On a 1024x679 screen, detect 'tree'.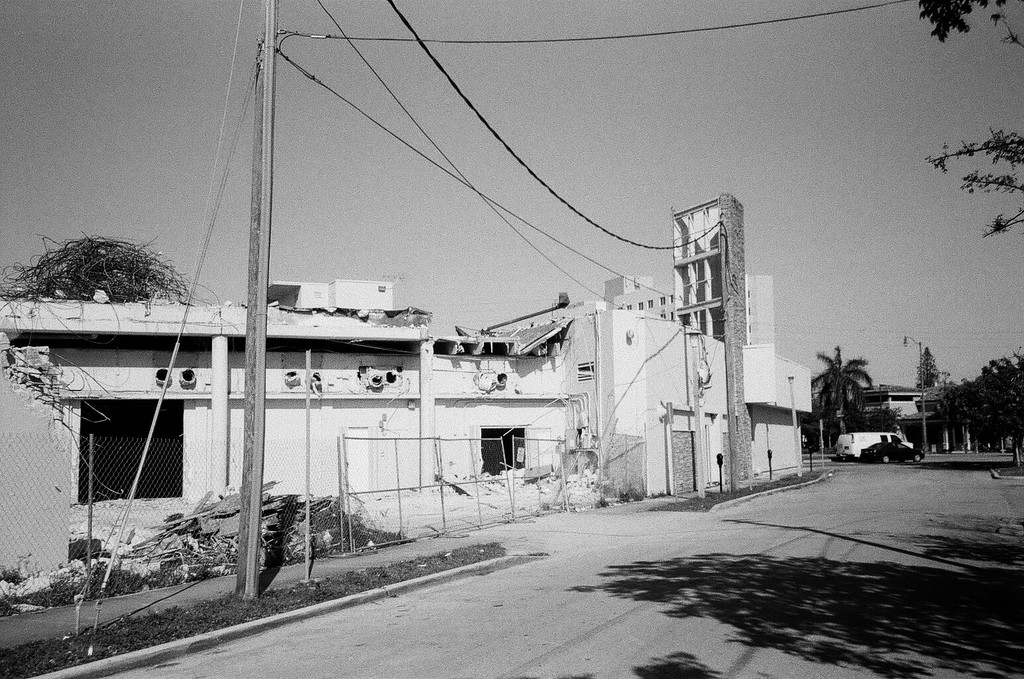
pyautogui.locateOnScreen(930, 133, 1023, 239).
